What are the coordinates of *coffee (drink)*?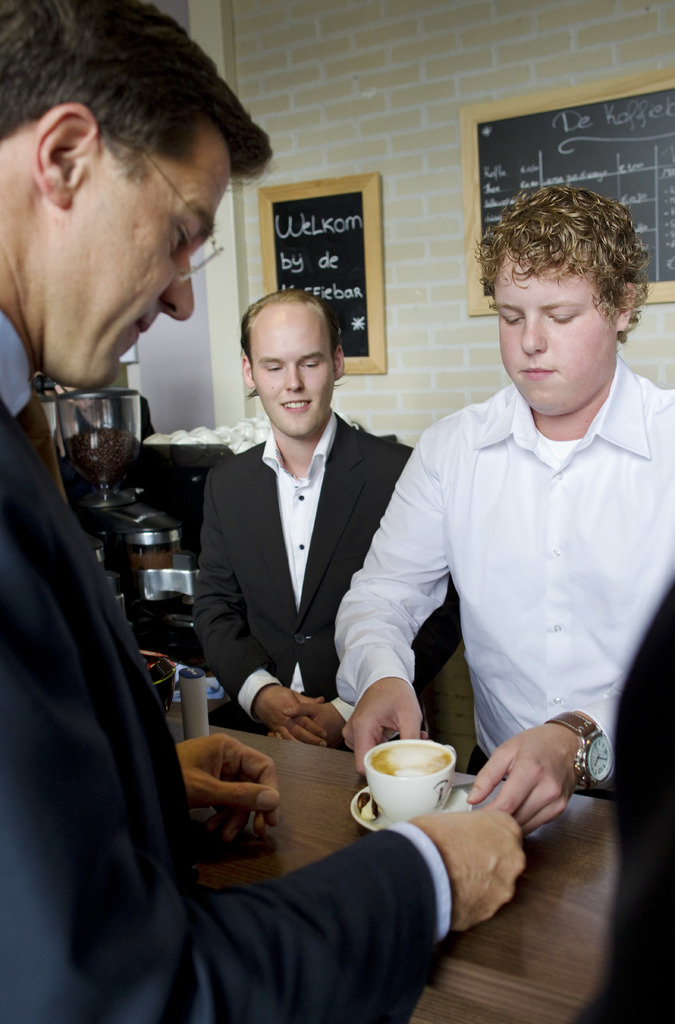
369 734 447 774.
